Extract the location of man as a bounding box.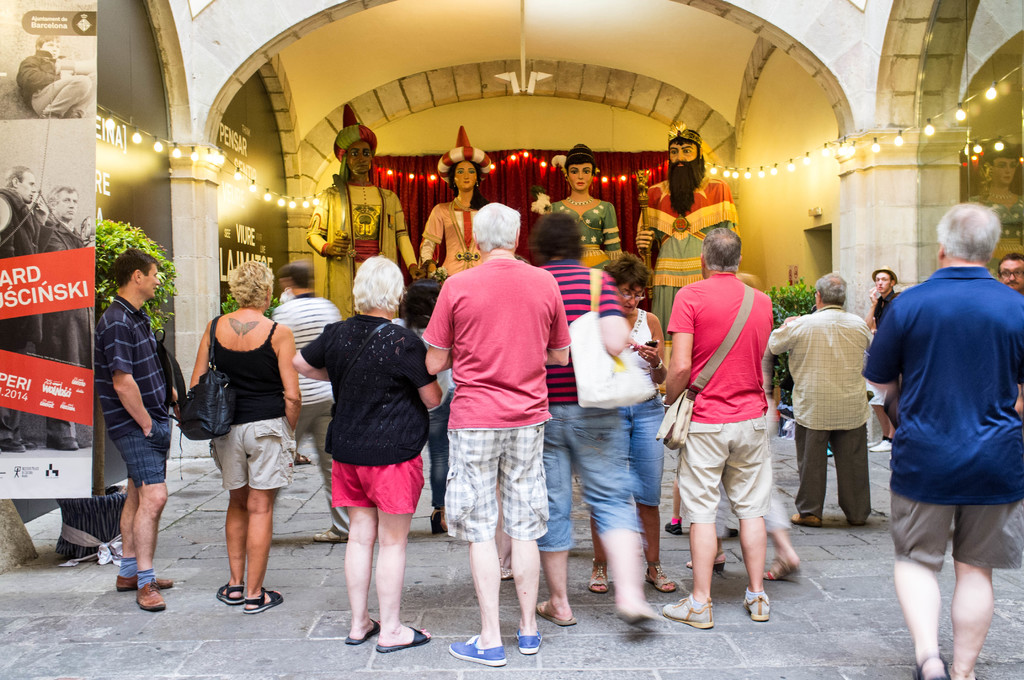
pyautogui.locateOnScreen(262, 259, 360, 558).
